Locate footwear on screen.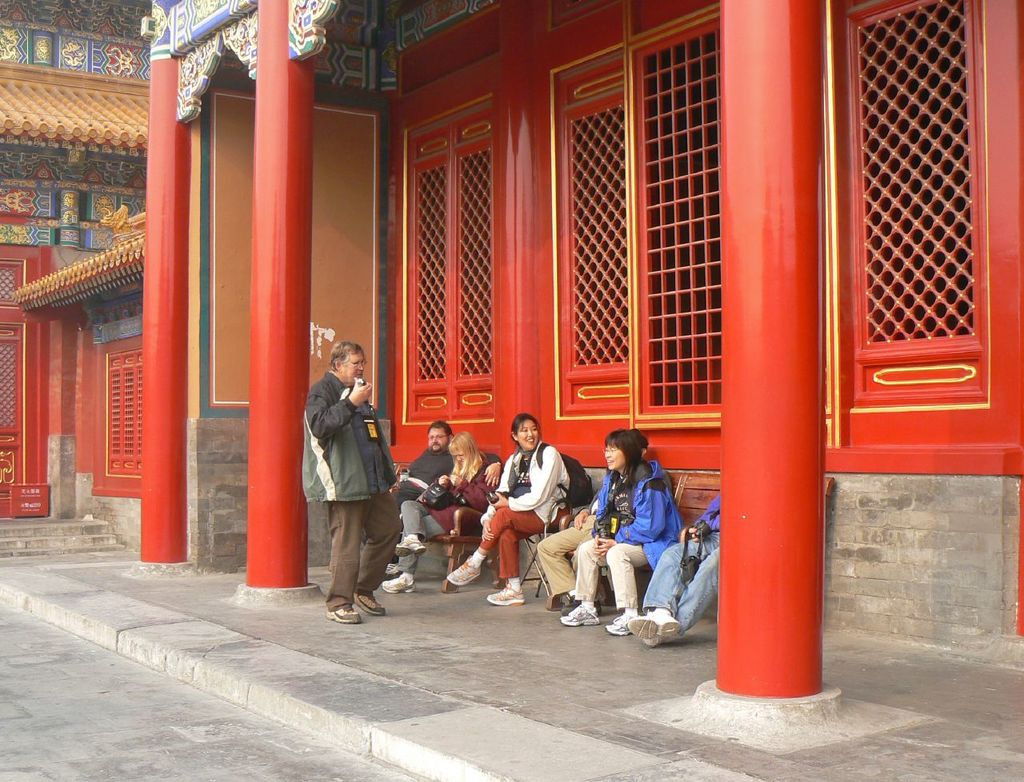
On screen at Rect(604, 612, 634, 635).
